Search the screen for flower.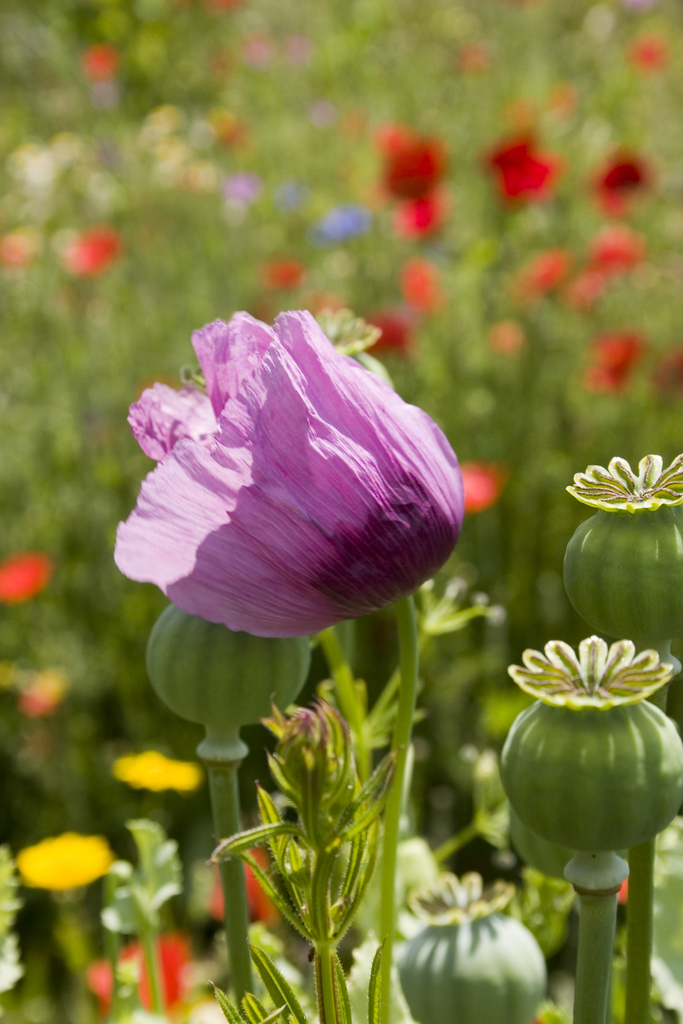
Found at pyautogui.locateOnScreen(119, 746, 205, 792).
